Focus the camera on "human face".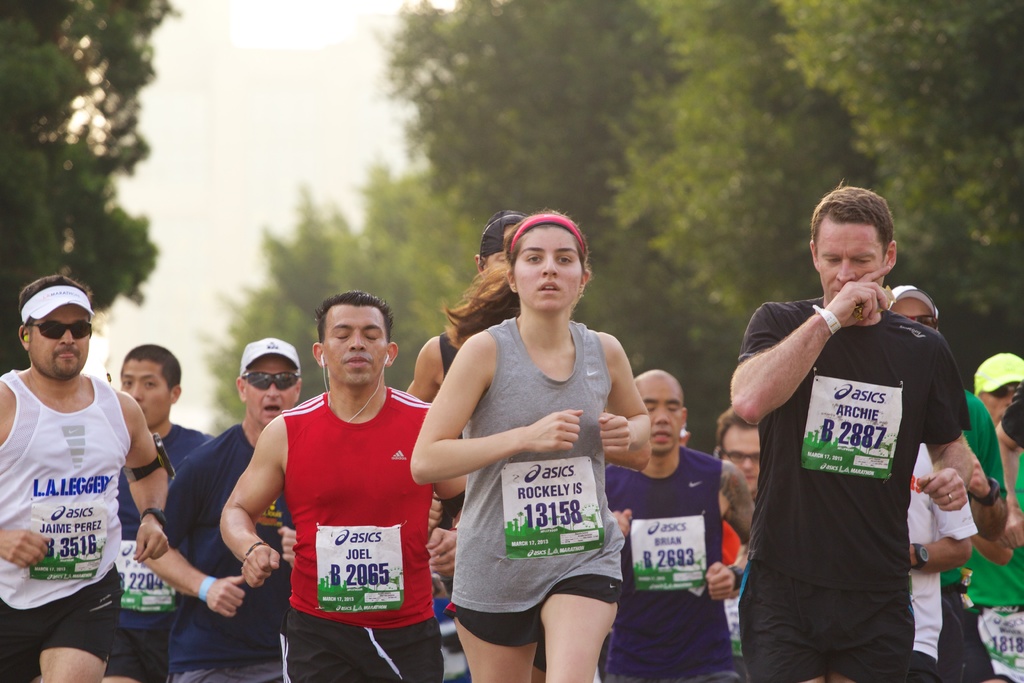
Focus region: [982,384,1019,423].
